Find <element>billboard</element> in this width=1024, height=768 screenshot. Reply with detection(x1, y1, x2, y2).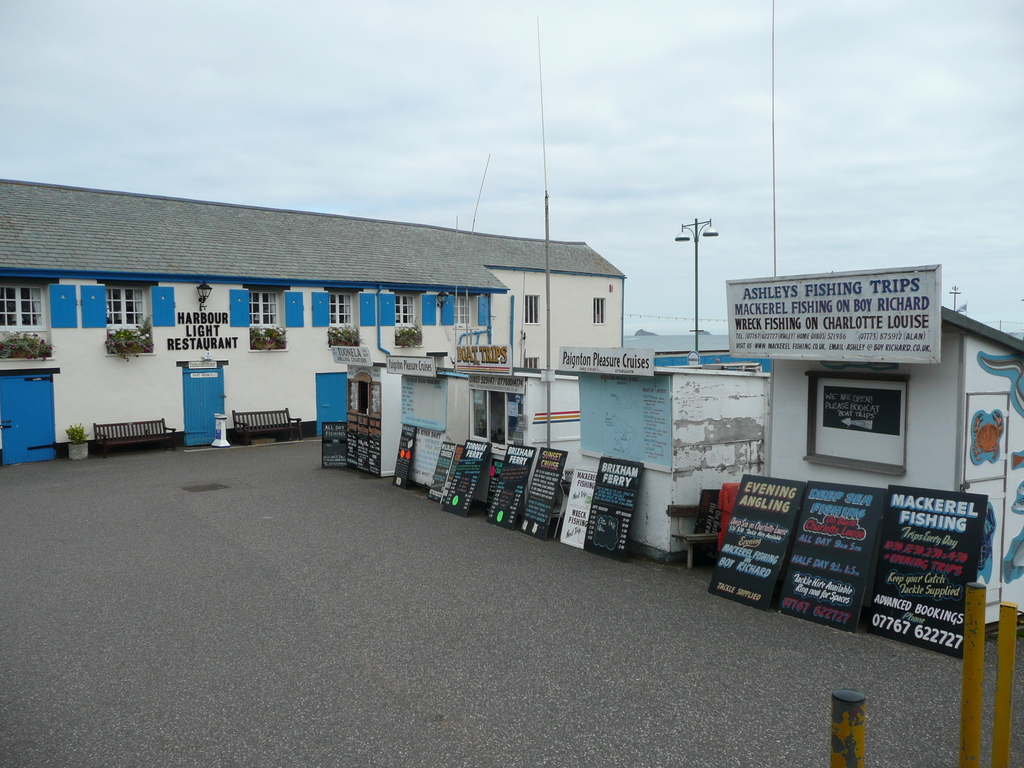
detection(598, 457, 633, 550).
